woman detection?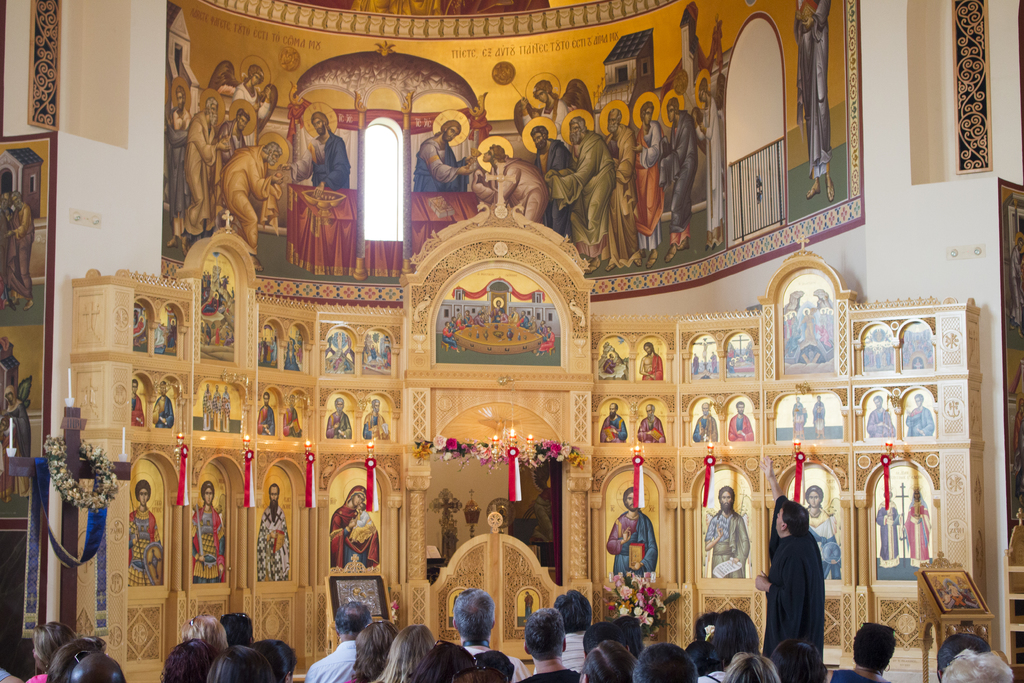
<bbox>614, 614, 646, 659</bbox>
